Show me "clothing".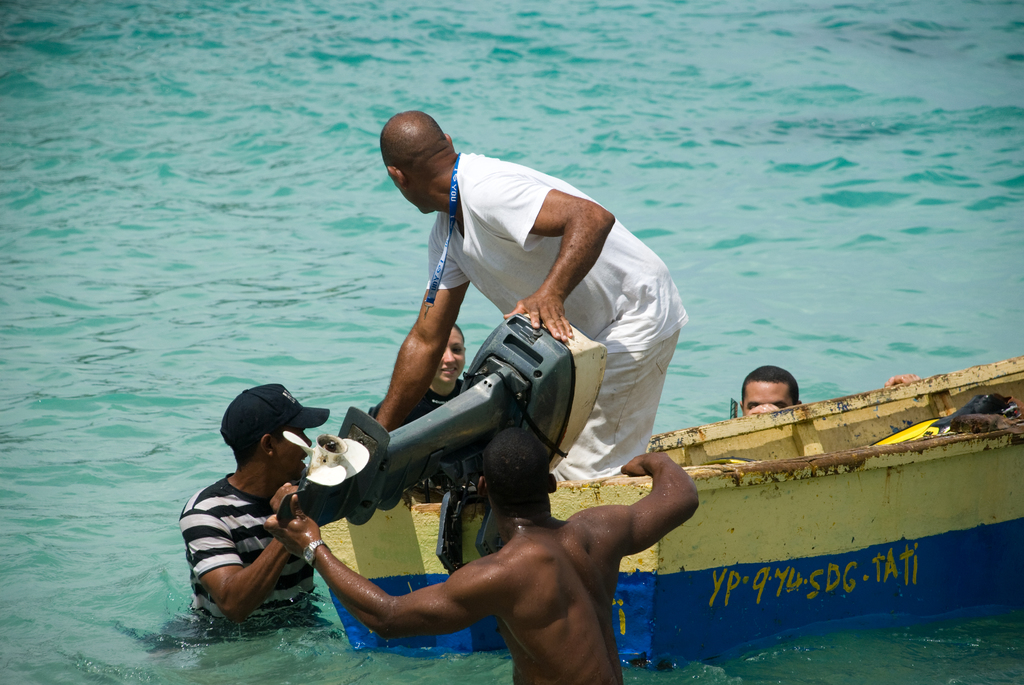
"clothing" is here: <bbox>370, 383, 463, 441</bbox>.
